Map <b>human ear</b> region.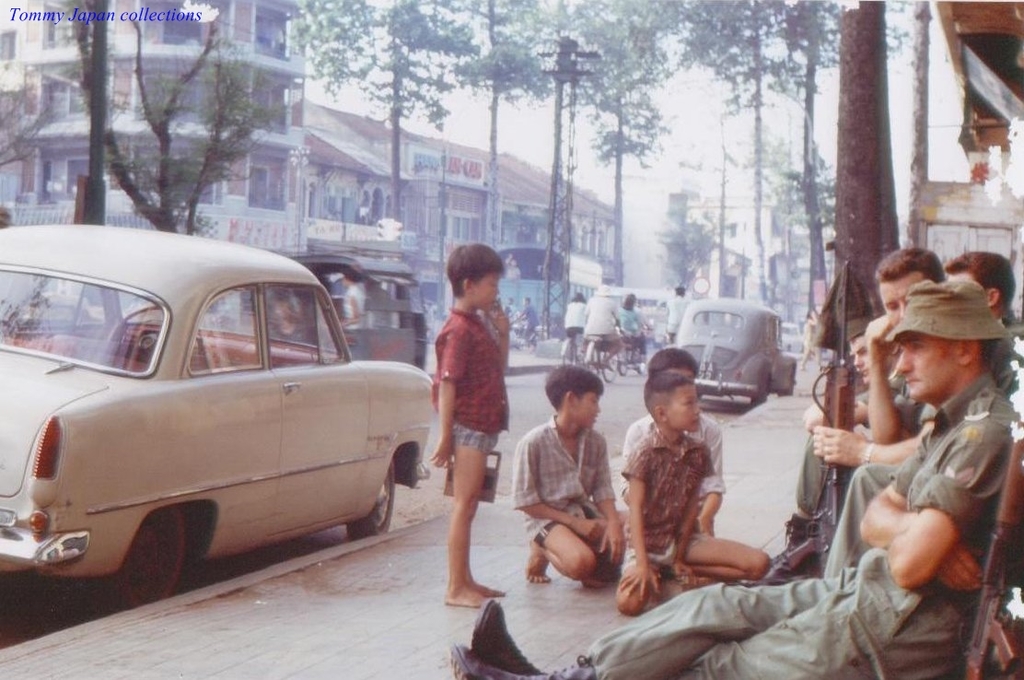
Mapped to 989/287/999/306.
